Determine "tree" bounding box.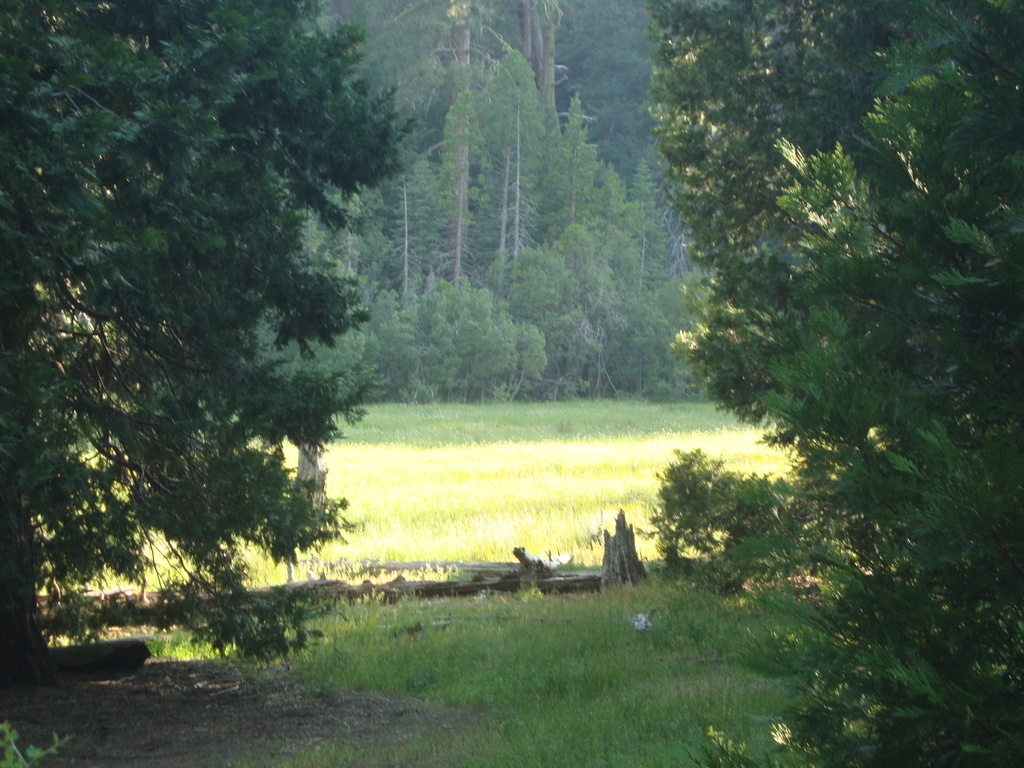
Determined: (33,38,394,655).
